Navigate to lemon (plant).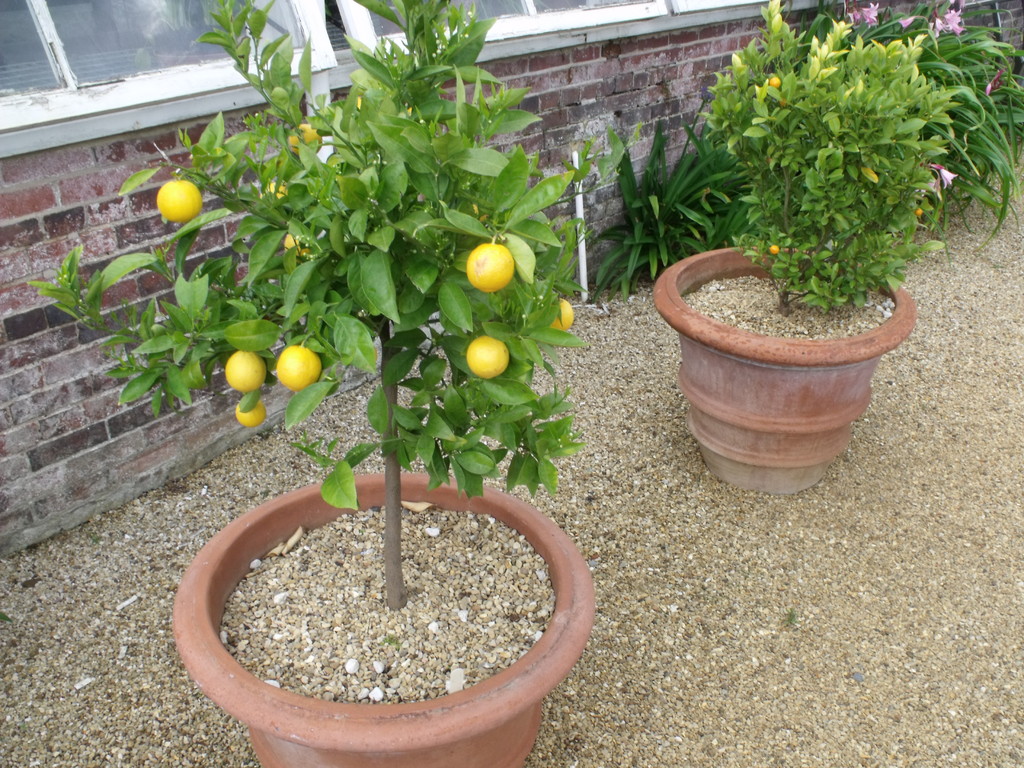
Navigation target: BBox(156, 182, 203, 221).
